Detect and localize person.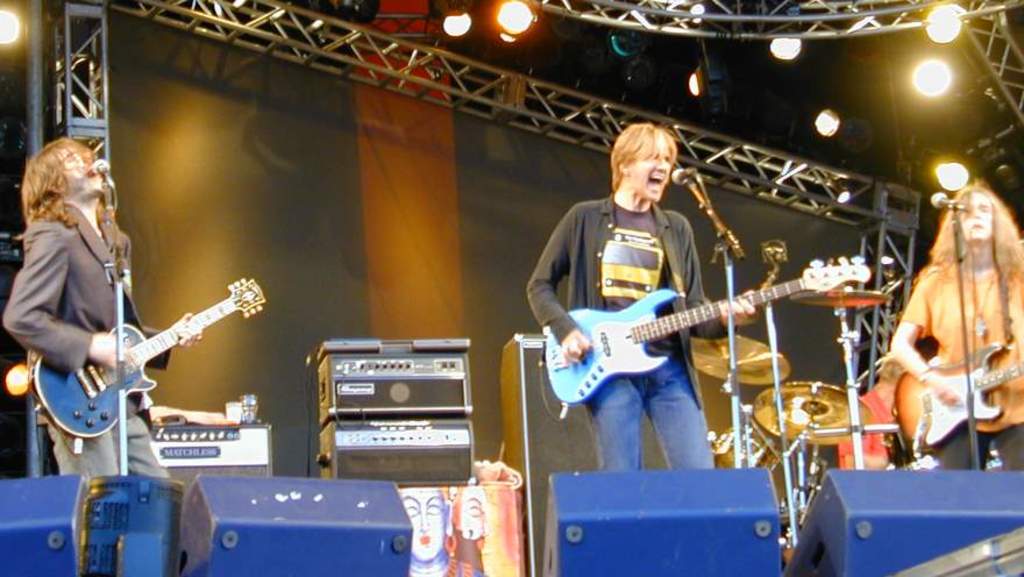
Localized at <box>525,124,756,475</box>.
